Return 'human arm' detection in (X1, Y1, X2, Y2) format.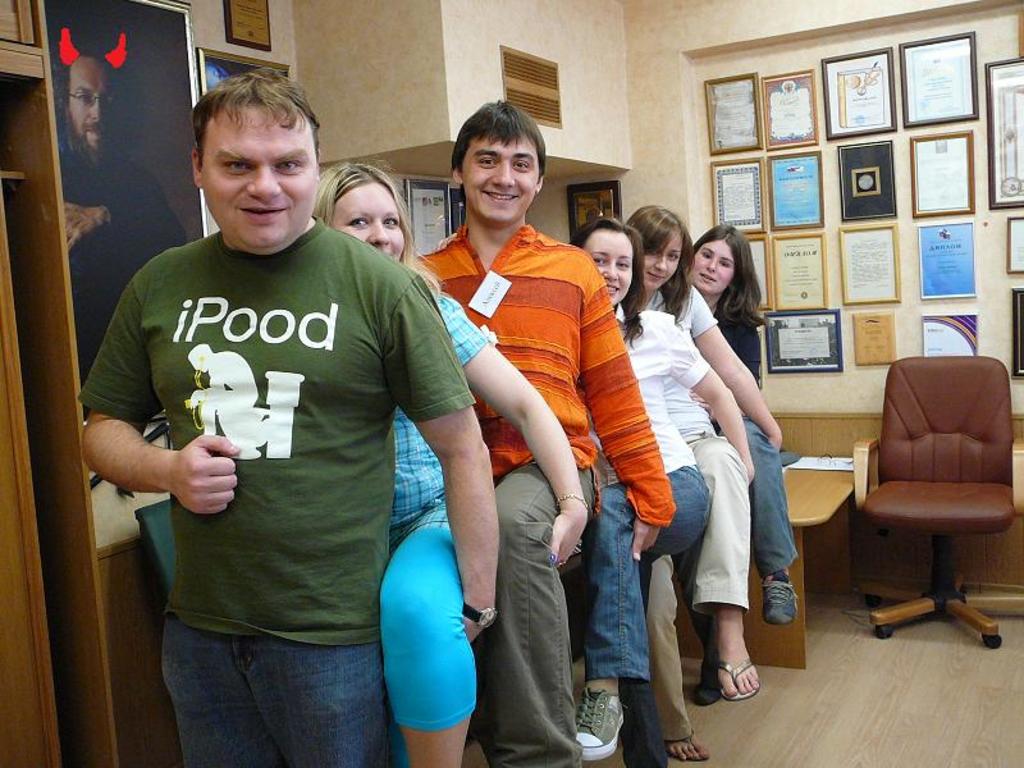
(81, 274, 244, 521).
